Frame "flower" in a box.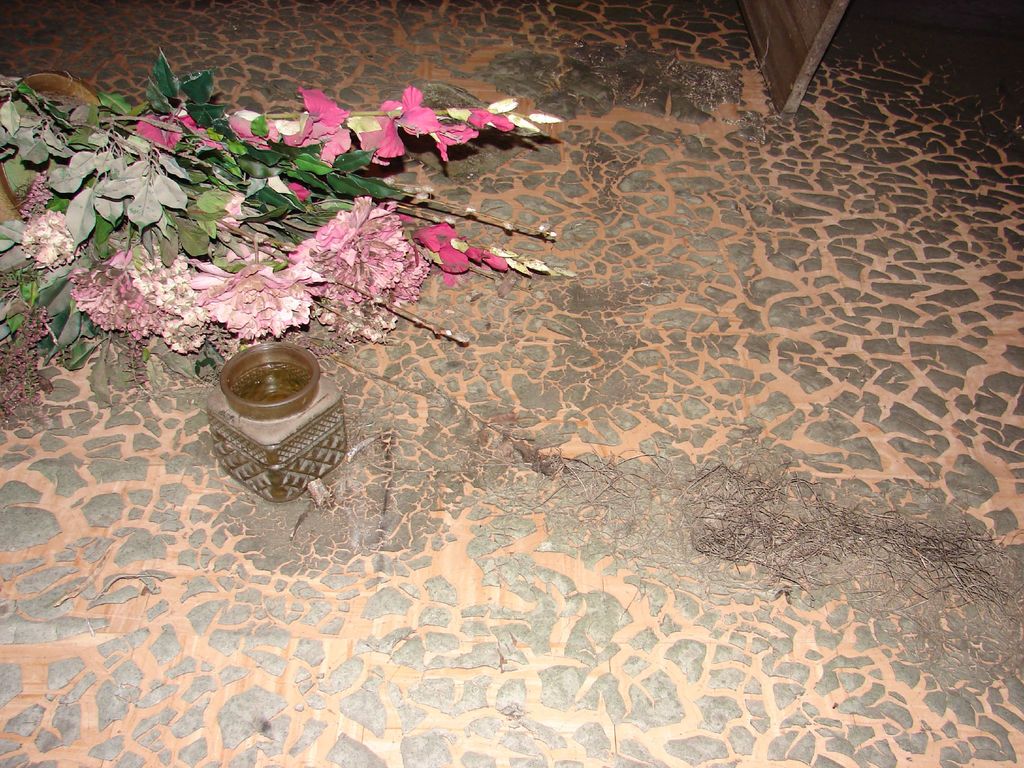
rect(509, 115, 538, 134).
